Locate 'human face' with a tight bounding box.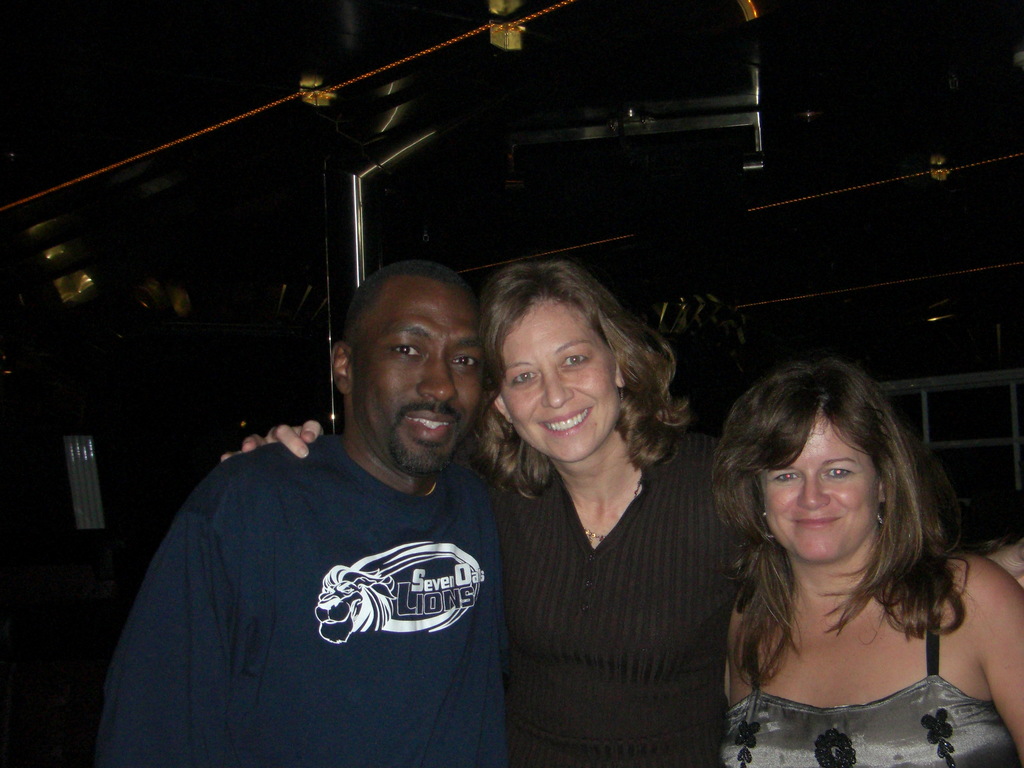
[x1=346, y1=278, x2=489, y2=476].
